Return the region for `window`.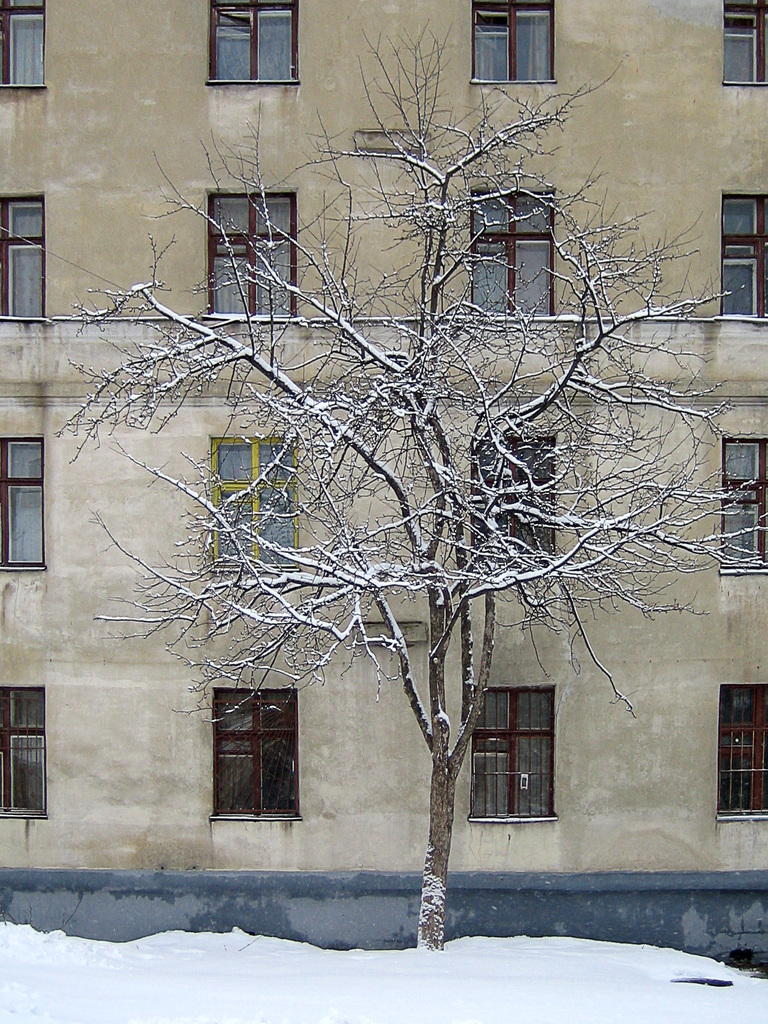
[716, 13, 767, 89].
